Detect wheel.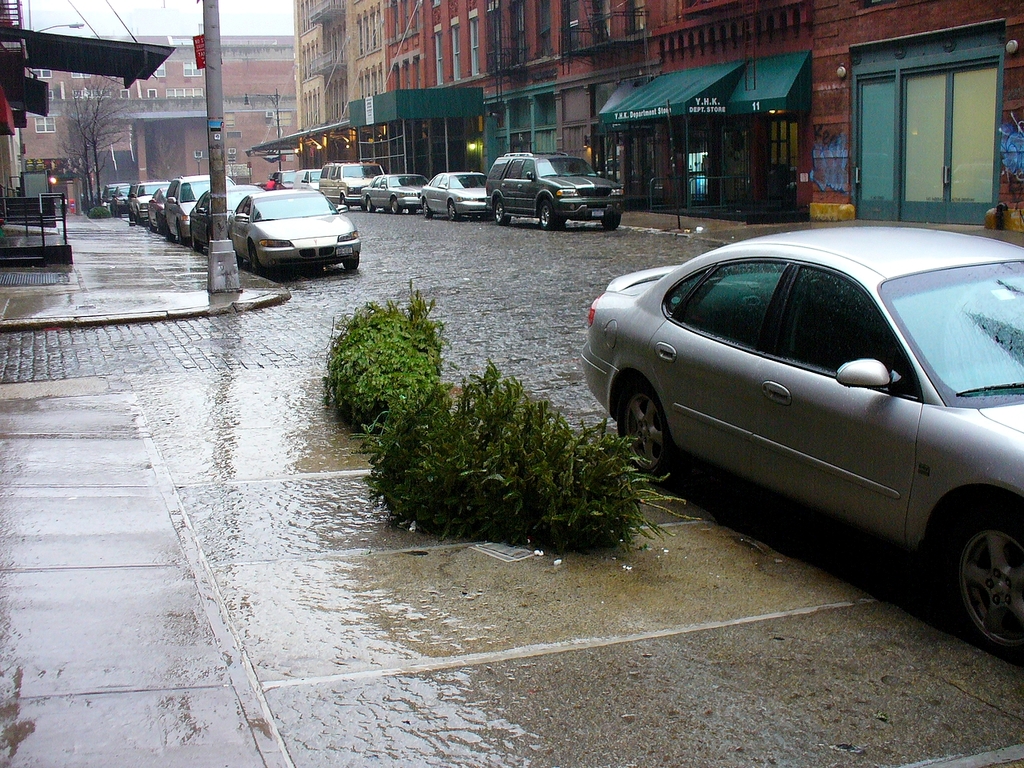
Detected at detection(392, 199, 404, 215).
